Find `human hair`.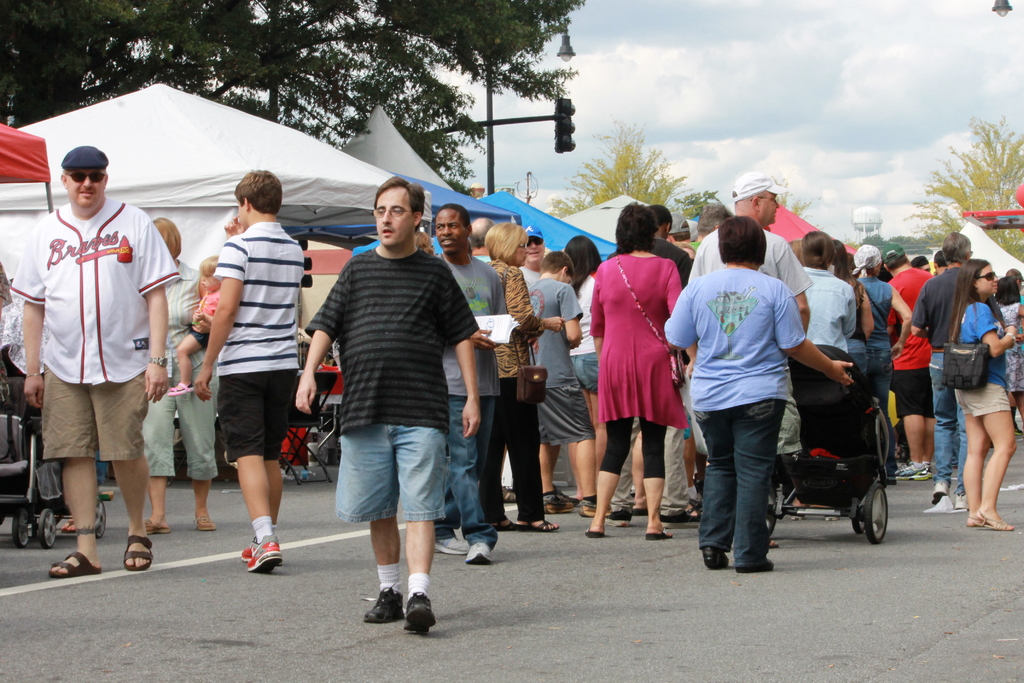
region(1005, 268, 1023, 282).
